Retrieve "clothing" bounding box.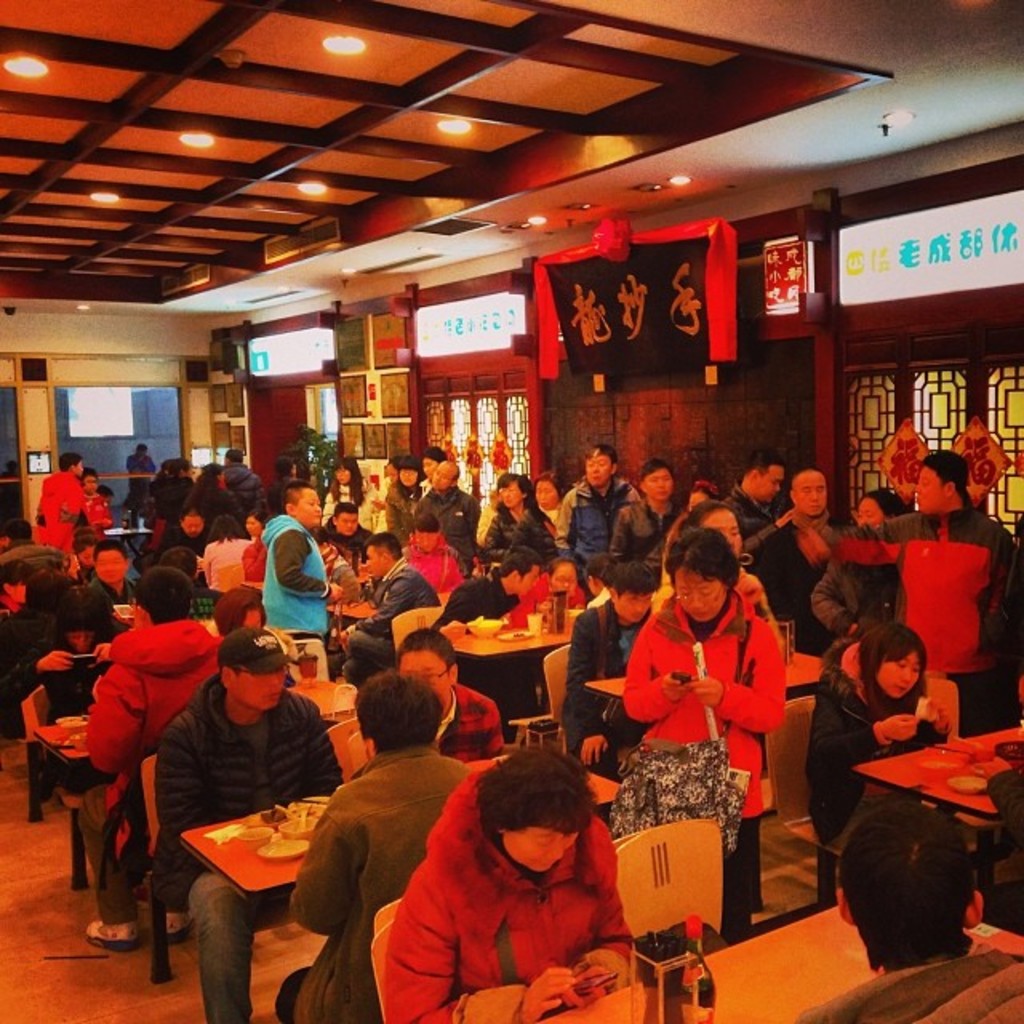
Bounding box: rect(795, 554, 888, 626).
